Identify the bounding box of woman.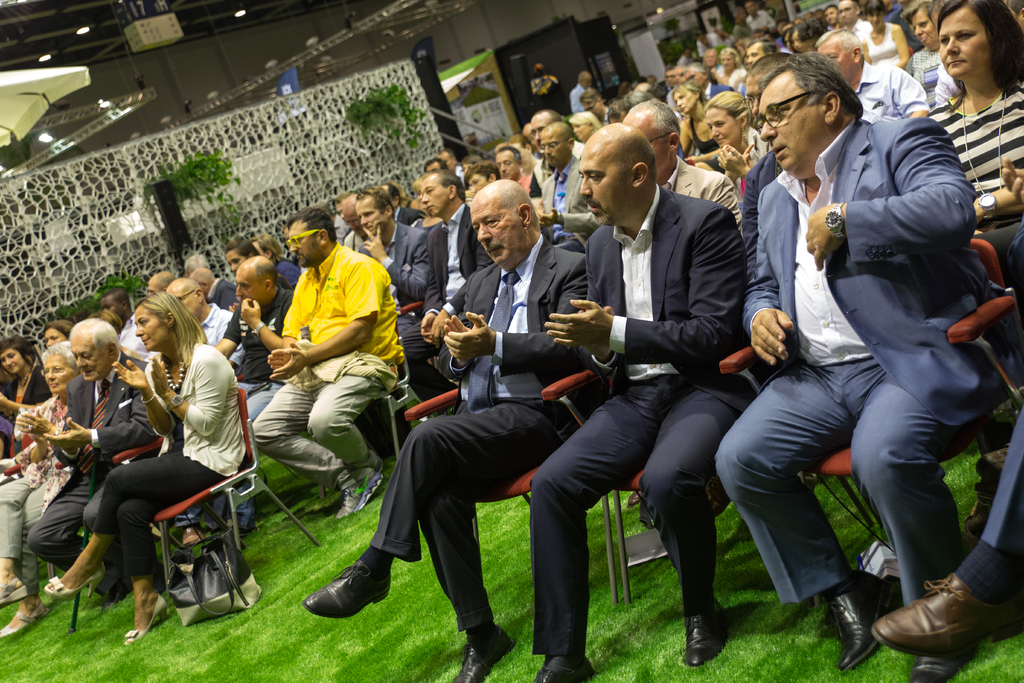
crop(694, 90, 804, 231).
